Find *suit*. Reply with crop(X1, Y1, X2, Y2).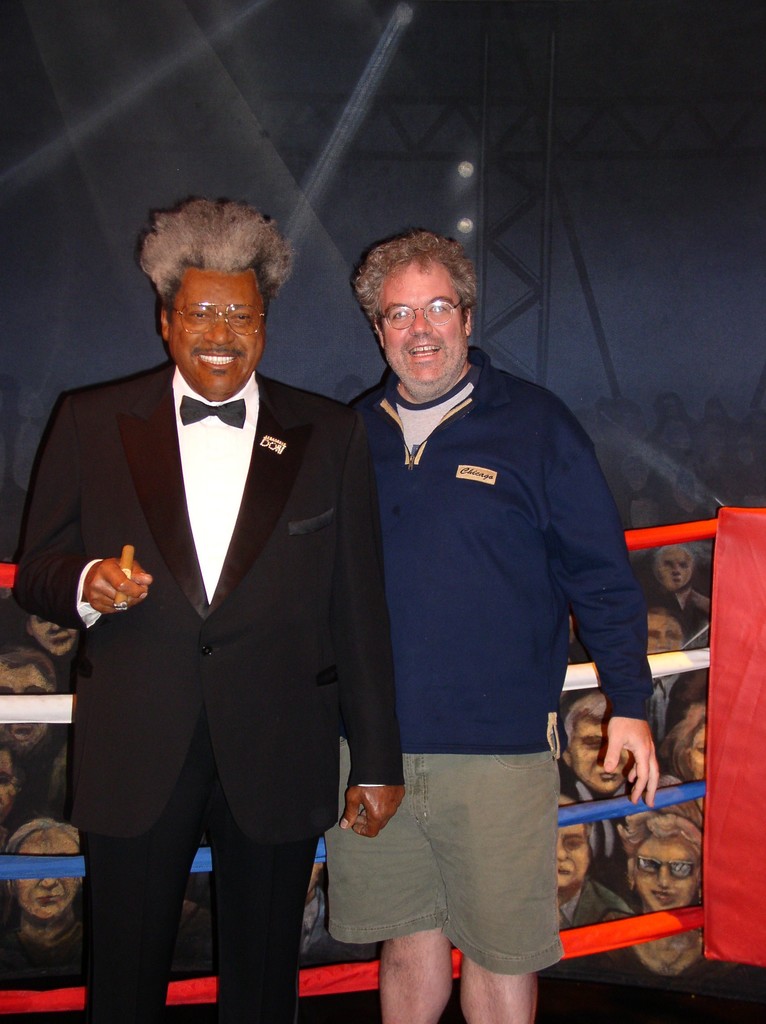
crop(45, 208, 381, 1016).
